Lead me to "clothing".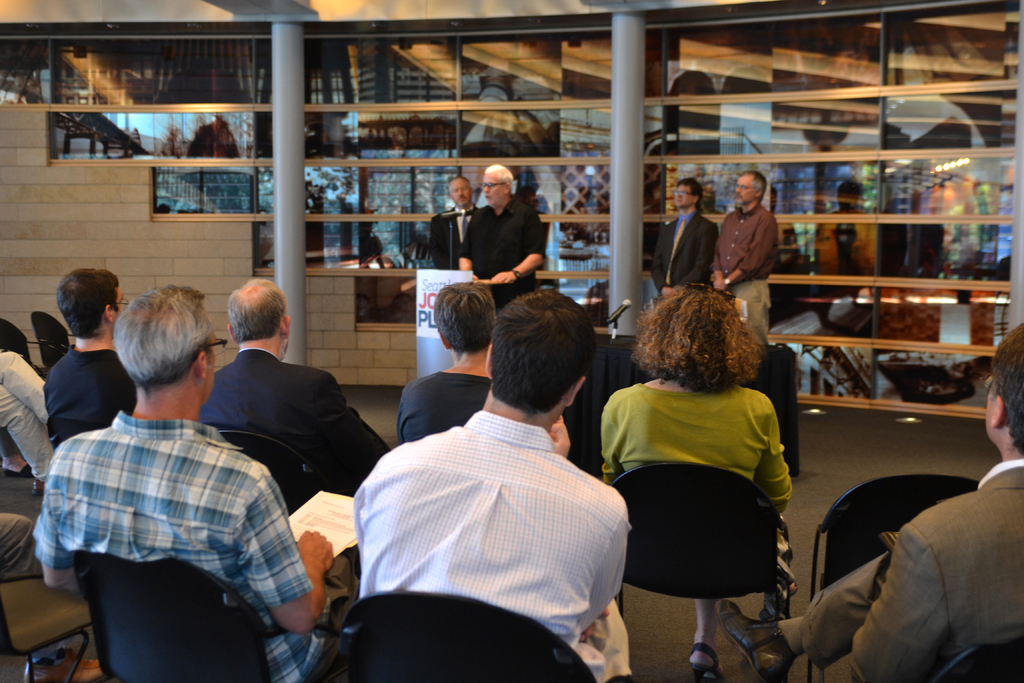
Lead to x1=645 y1=204 x2=719 y2=306.
